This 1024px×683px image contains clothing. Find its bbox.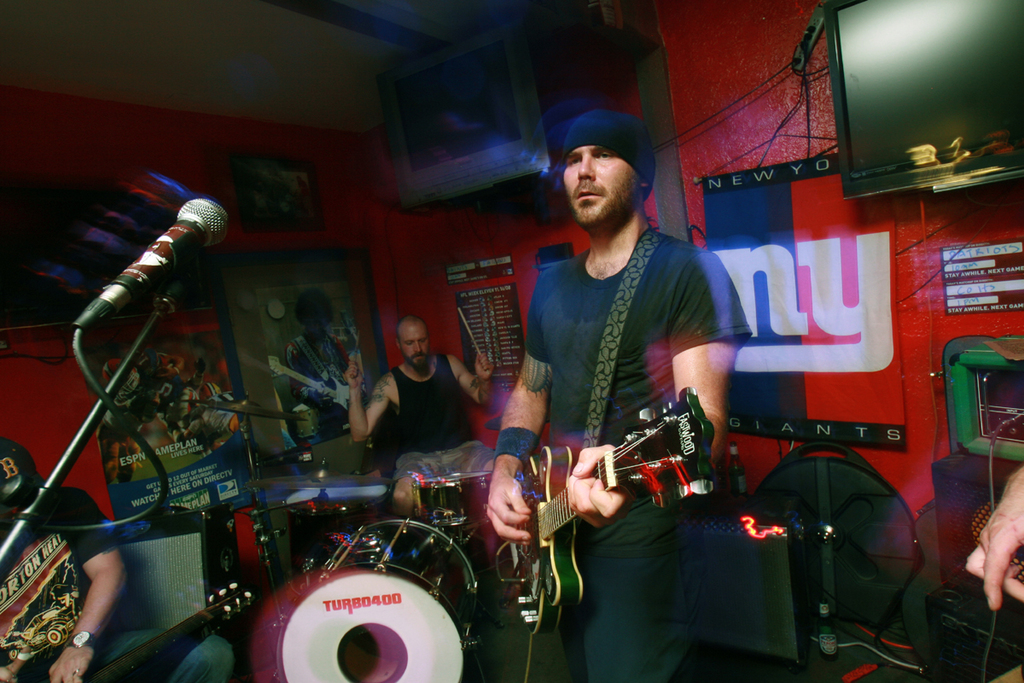
<region>396, 359, 465, 459</region>.
